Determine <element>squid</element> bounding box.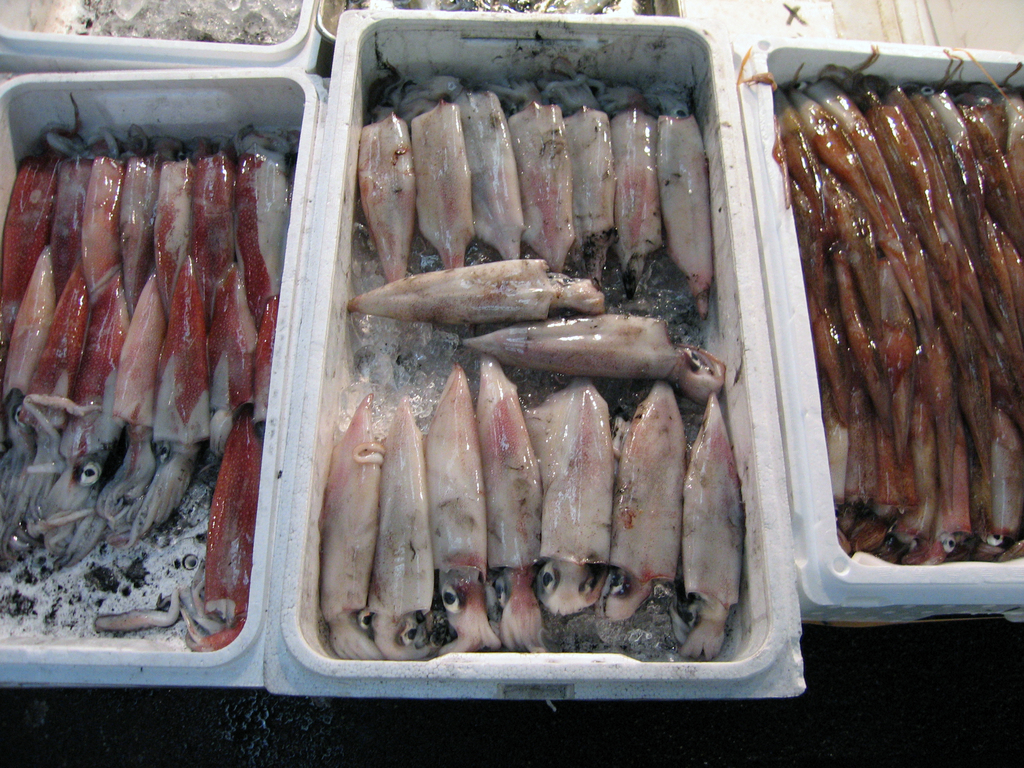
Determined: 355/65/413/283.
